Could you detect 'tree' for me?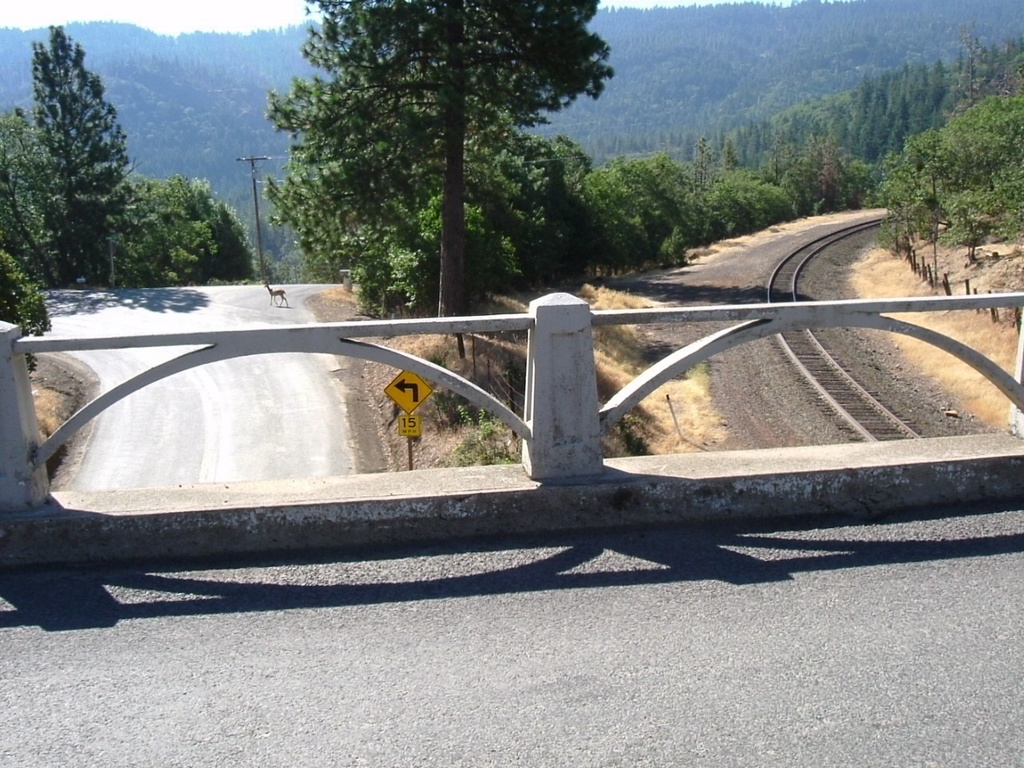
Detection result: box=[258, 0, 578, 320].
